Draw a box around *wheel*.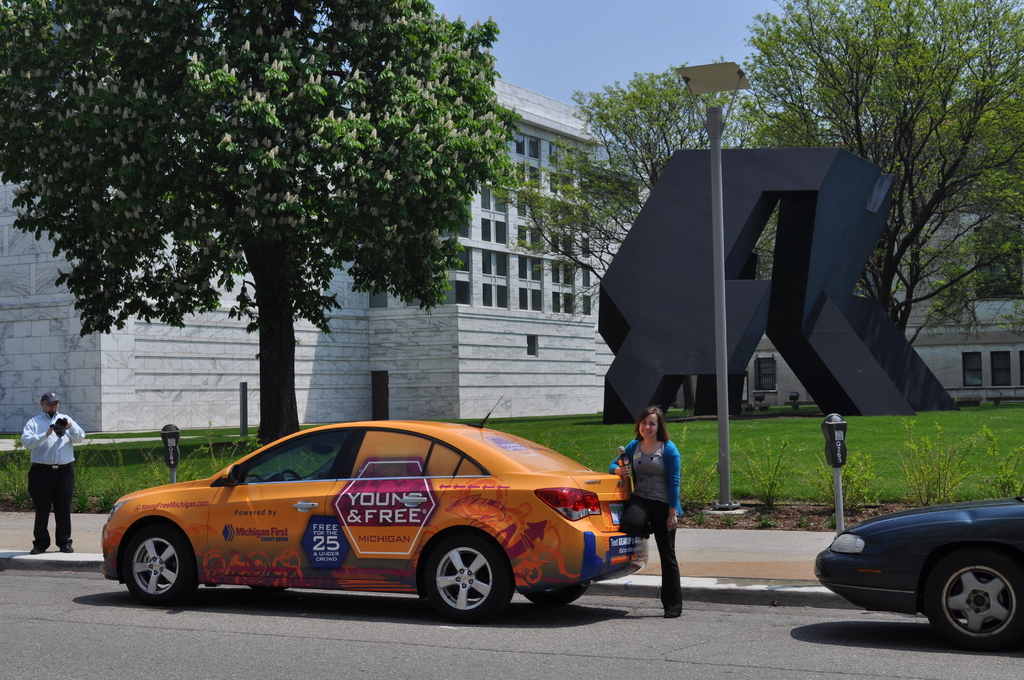
select_region(115, 530, 199, 599).
